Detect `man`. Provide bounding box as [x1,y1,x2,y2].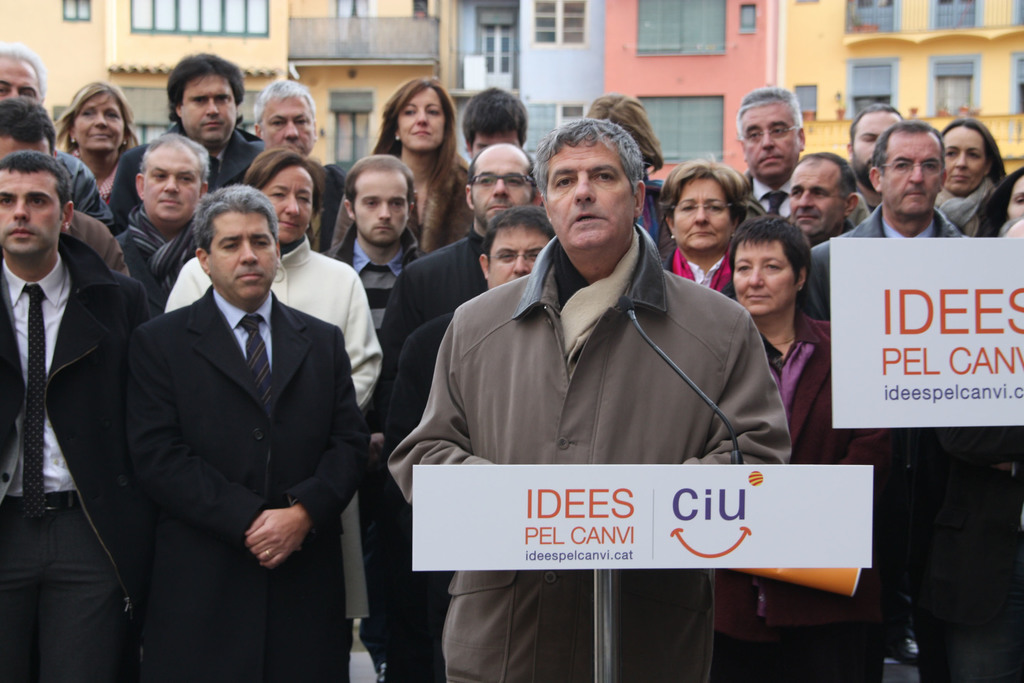
[0,151,147,682].
